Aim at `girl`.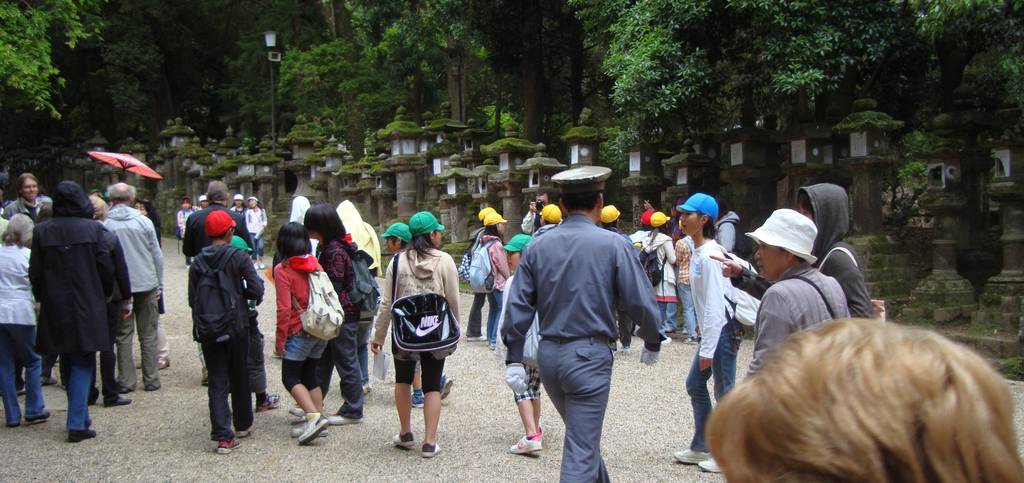
Aimed at Rect(362, 209, 467, 458).
